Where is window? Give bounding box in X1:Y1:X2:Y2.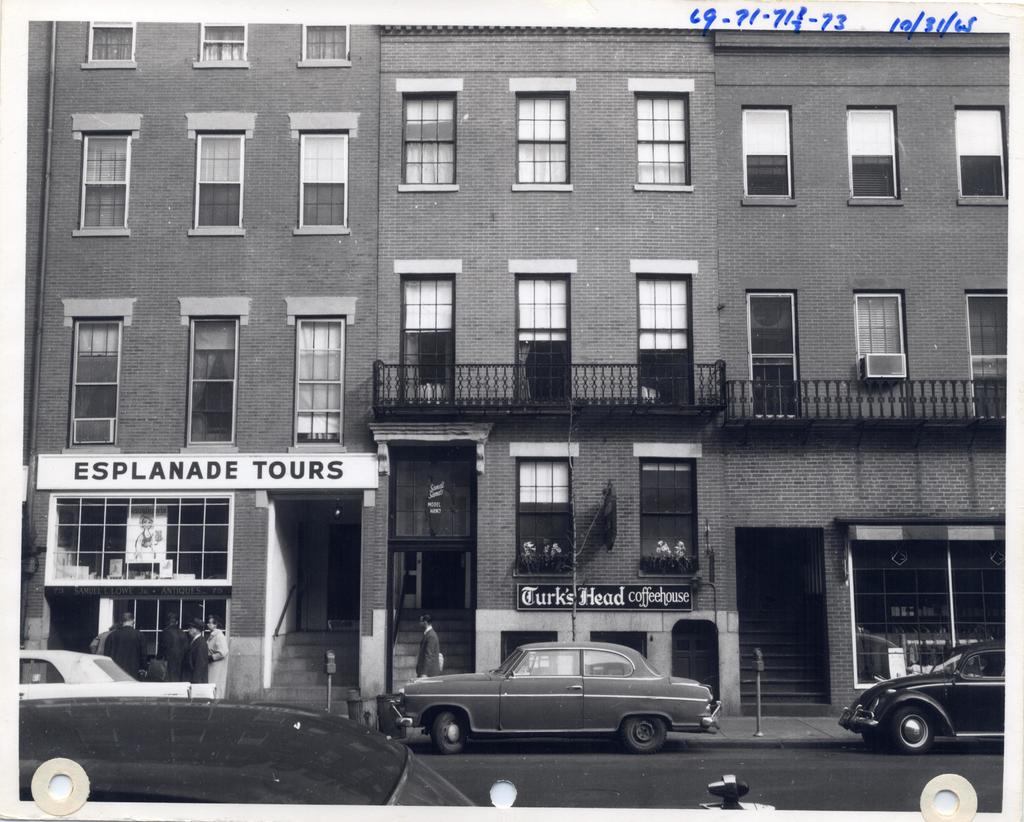
62:303:136:454.
